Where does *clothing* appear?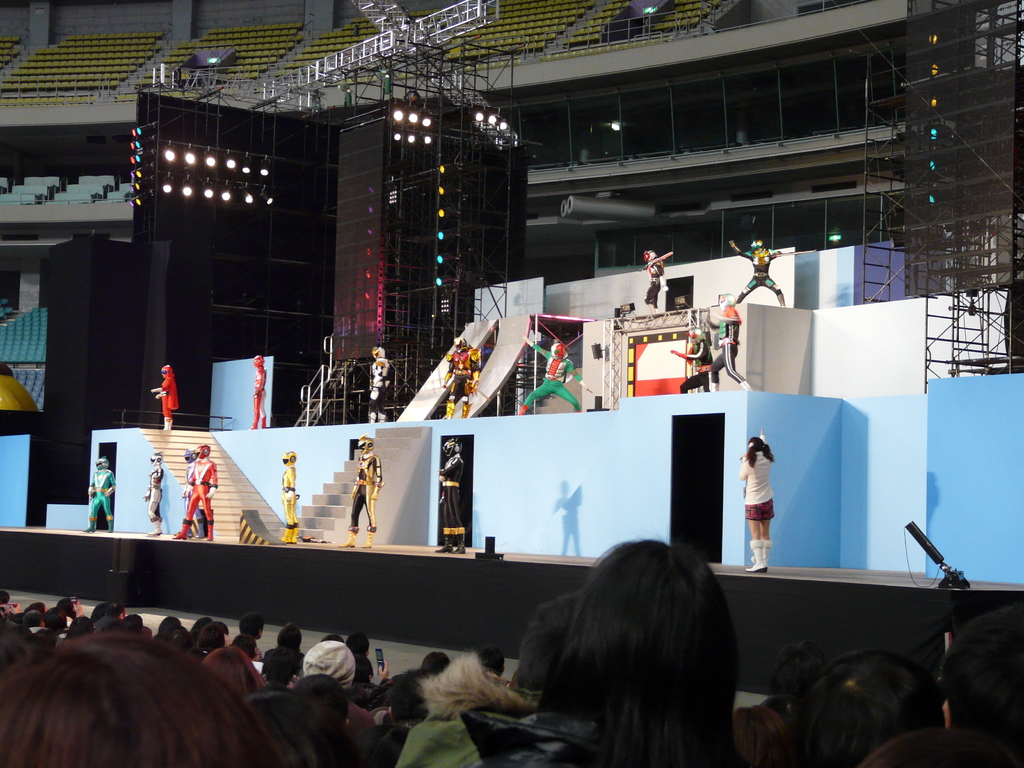
Appears at [left=645, top=260, right=664, bottom=308].
